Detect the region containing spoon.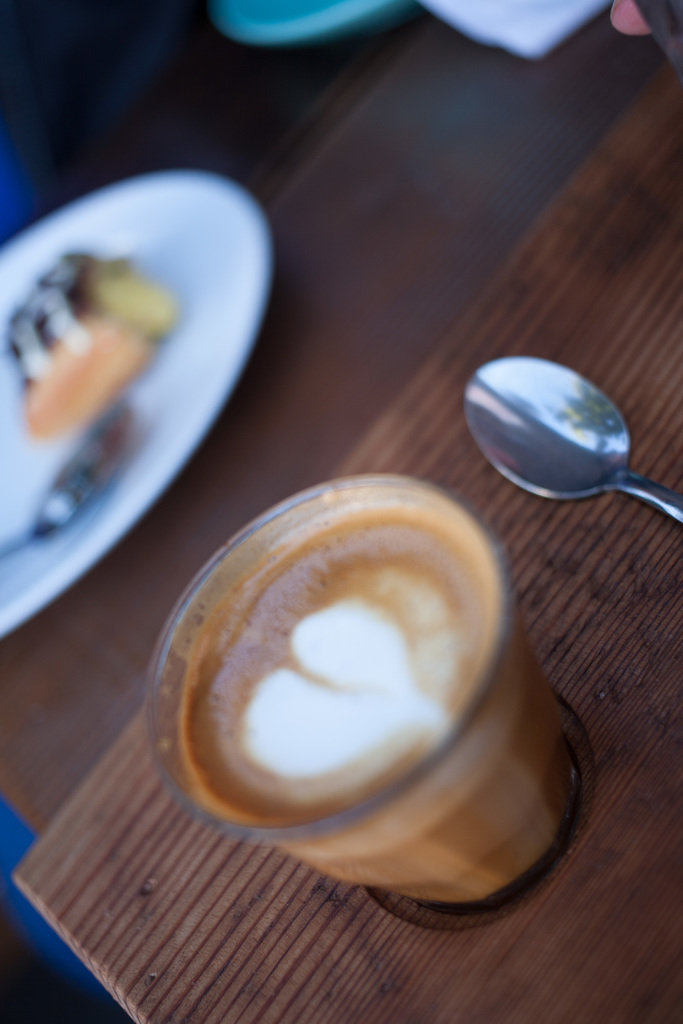
462, 357, 680, 525.
